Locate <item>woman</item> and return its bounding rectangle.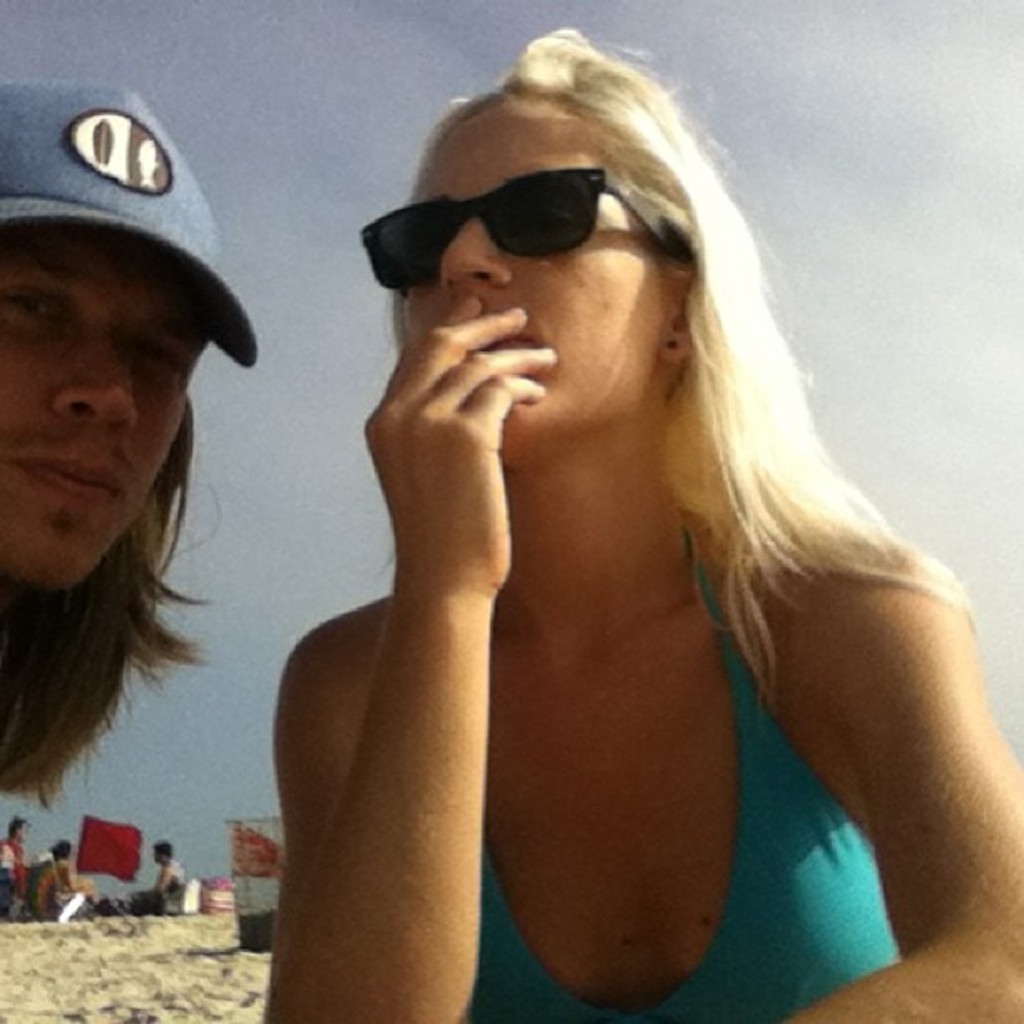
locate(246, 23, 1019, 1021).
